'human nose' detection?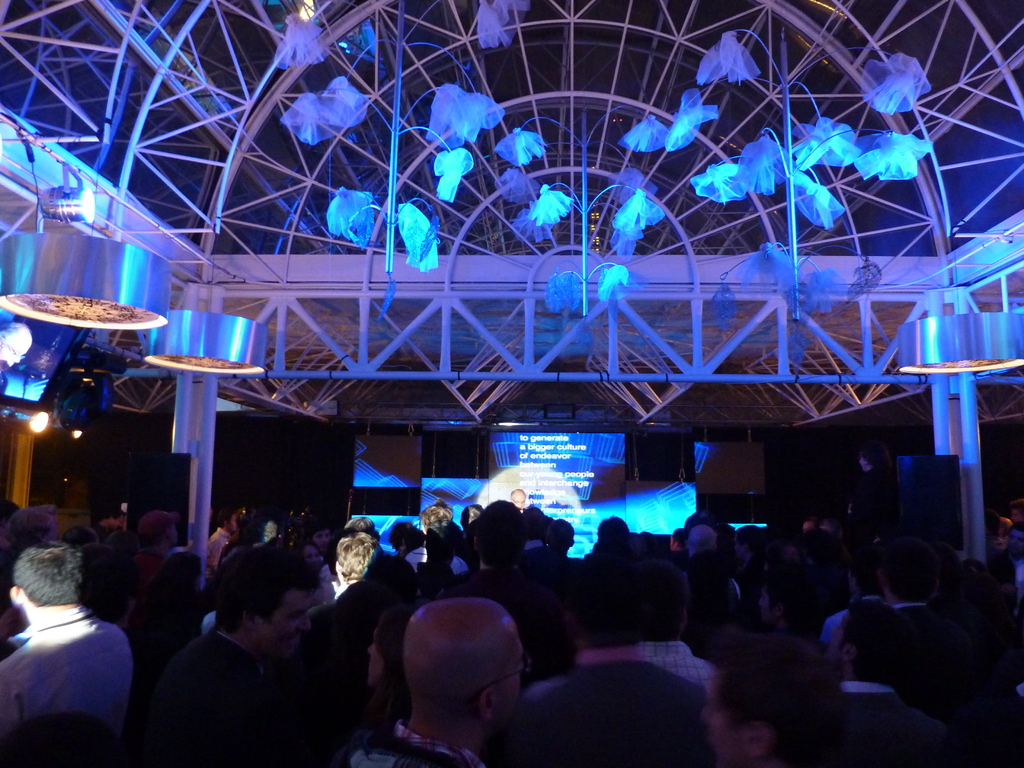
(294,612,313,634)
